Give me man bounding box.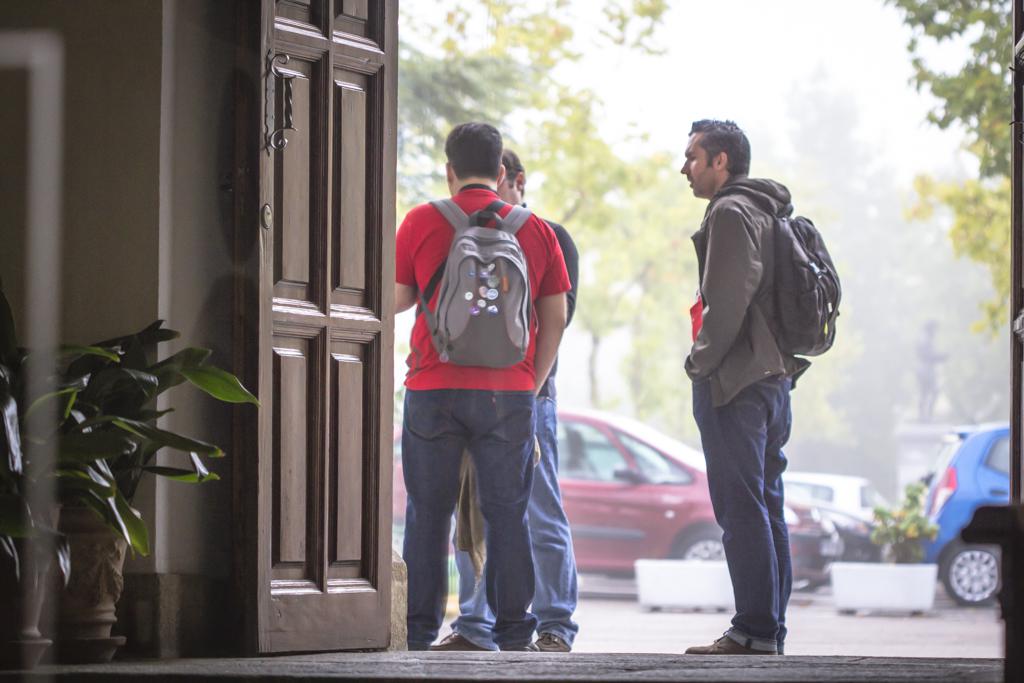
box=[426, 144, 585, 652].
